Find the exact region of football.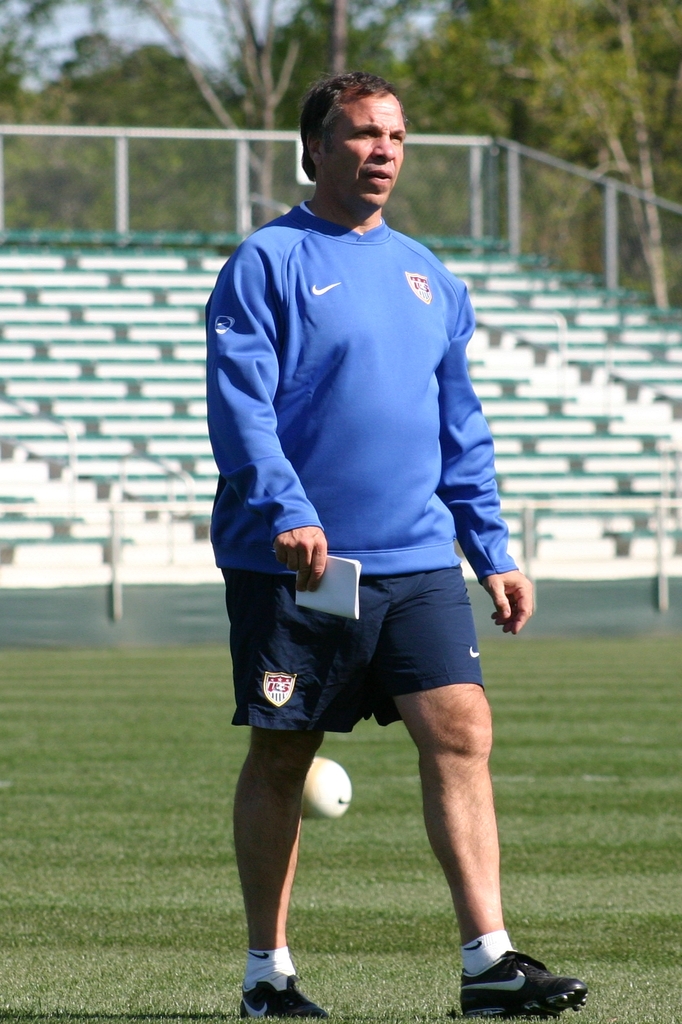
Exact region: left=302, top=760, right=352, bottom=820.
